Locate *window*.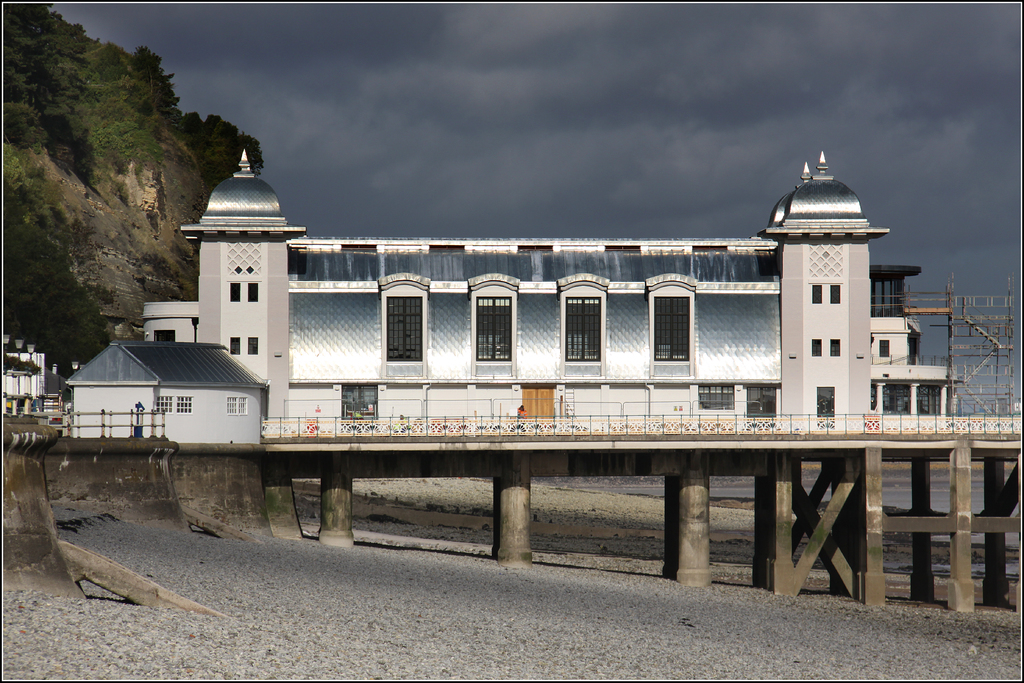
Bounding box: [467, 267, 518, 362].
